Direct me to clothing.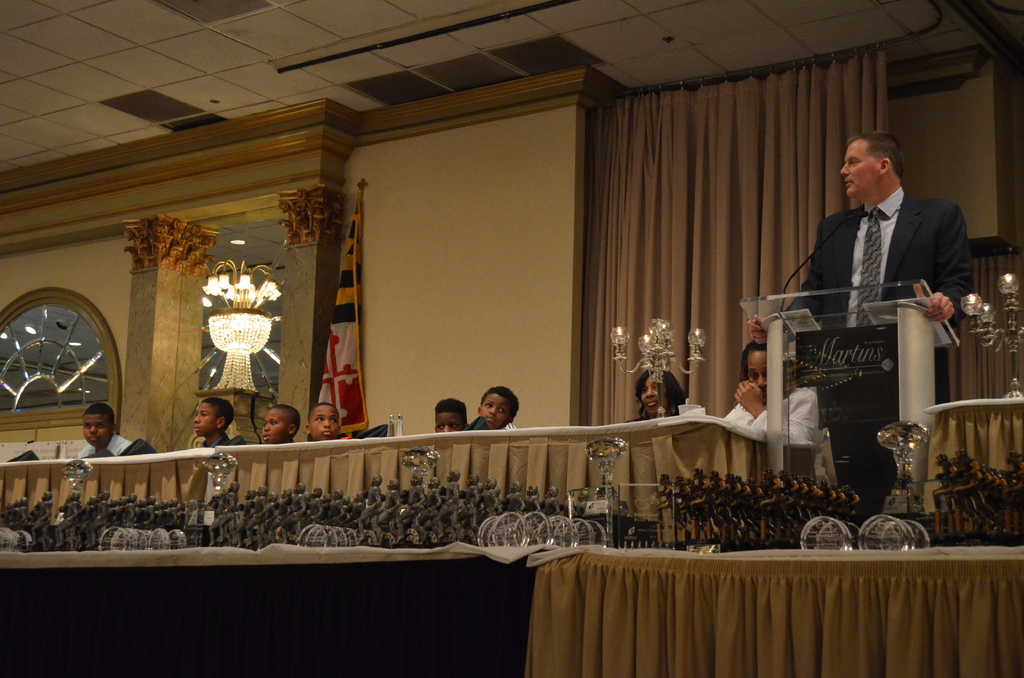
Direction: [left=201, top=429, right=239, bottom=448].
